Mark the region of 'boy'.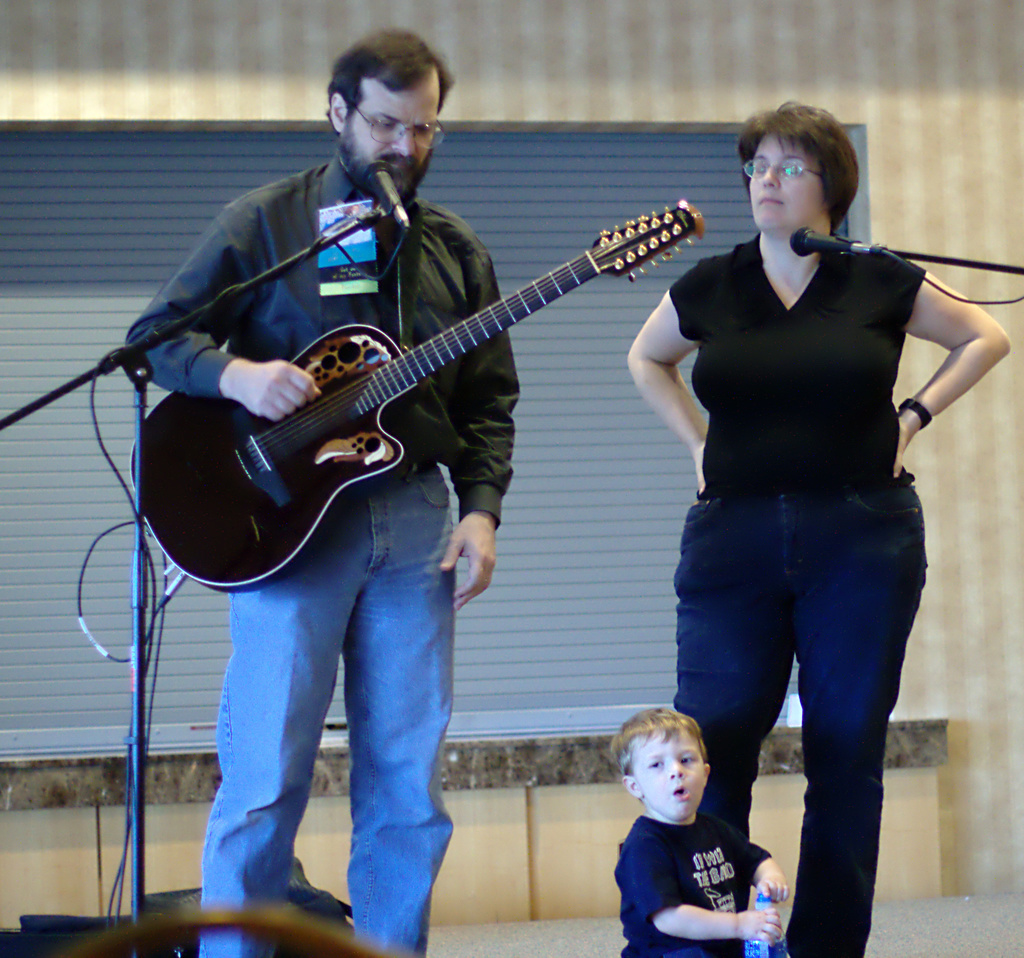
Region: (607, 705, 790, 957).
